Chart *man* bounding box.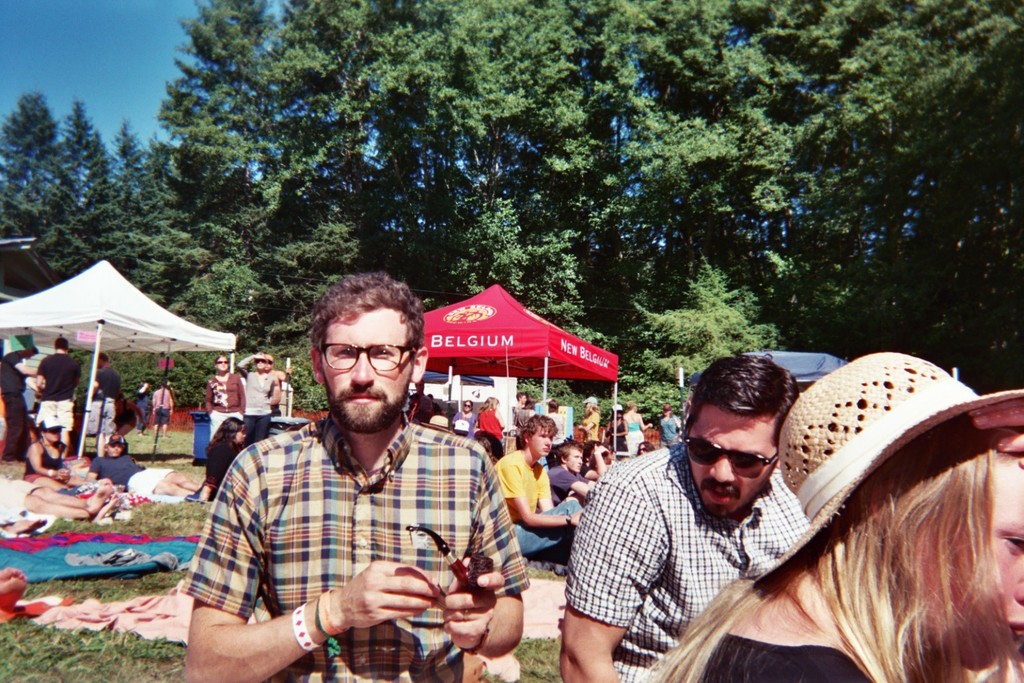
Charted: select_region(79, 350, 120, 441).
